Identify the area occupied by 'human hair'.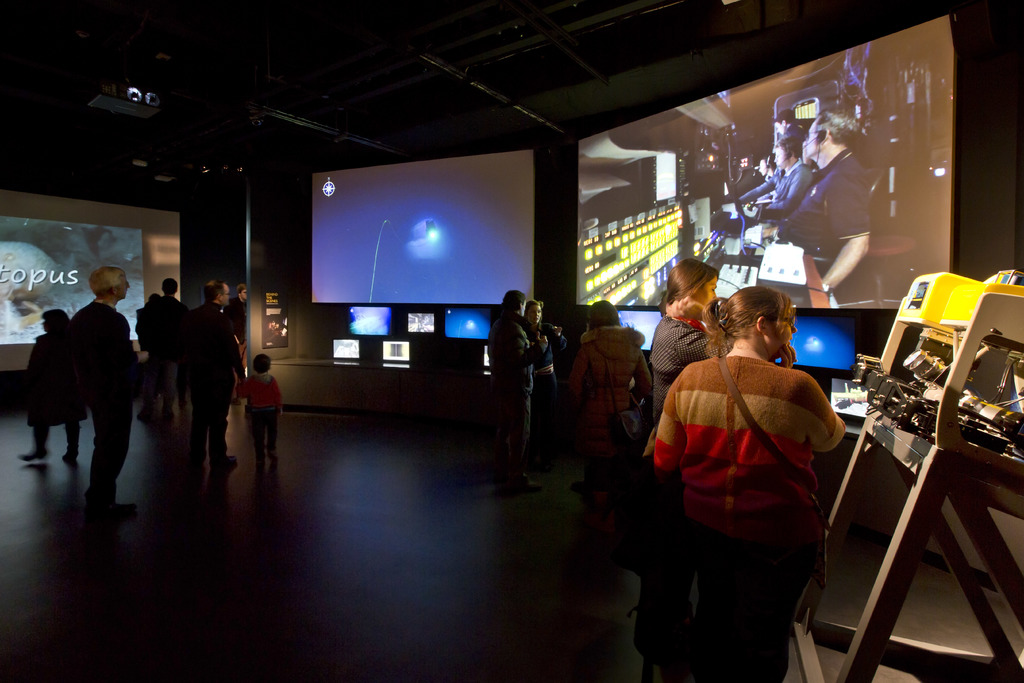
Area: pyautogui.locateOnScreen(655, 261, 724, 319).
